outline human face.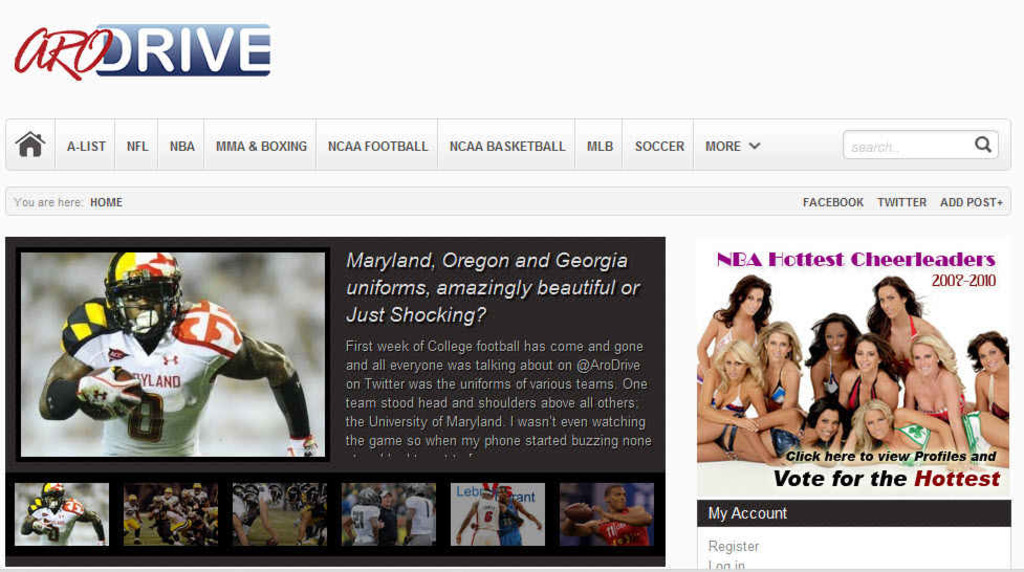
Outline: <bbox>611, 489, 626, 510</bbox>.
